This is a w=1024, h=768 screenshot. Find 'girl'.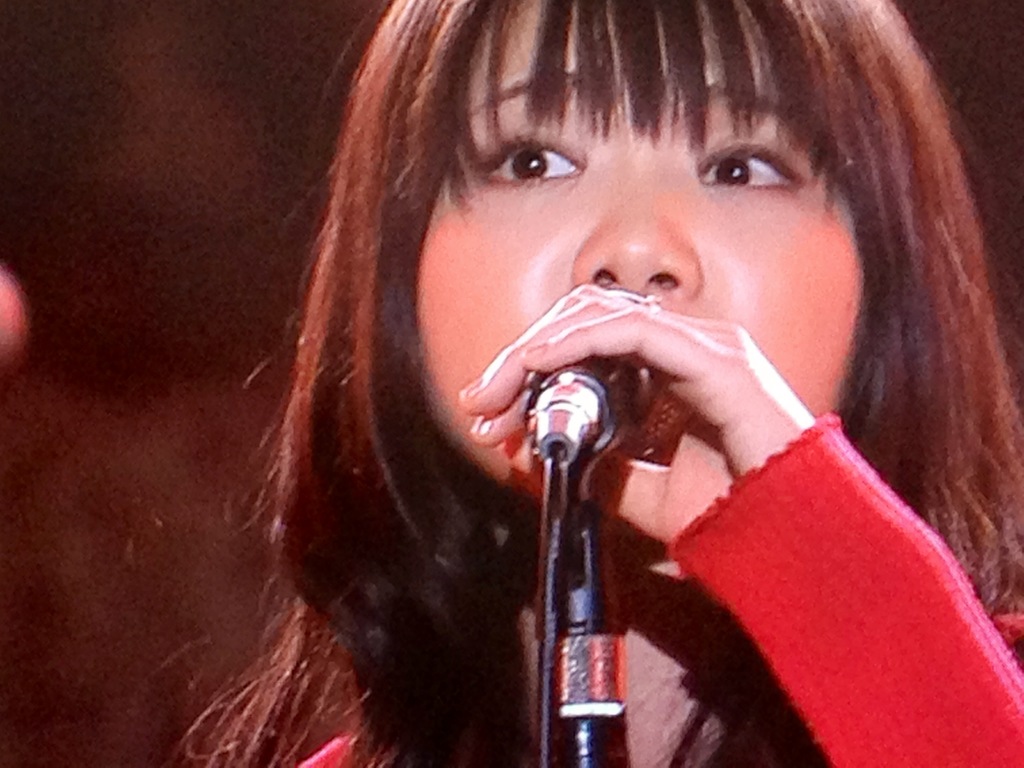
Bounding box: <region>144, 0, 1023, 767</region>.
